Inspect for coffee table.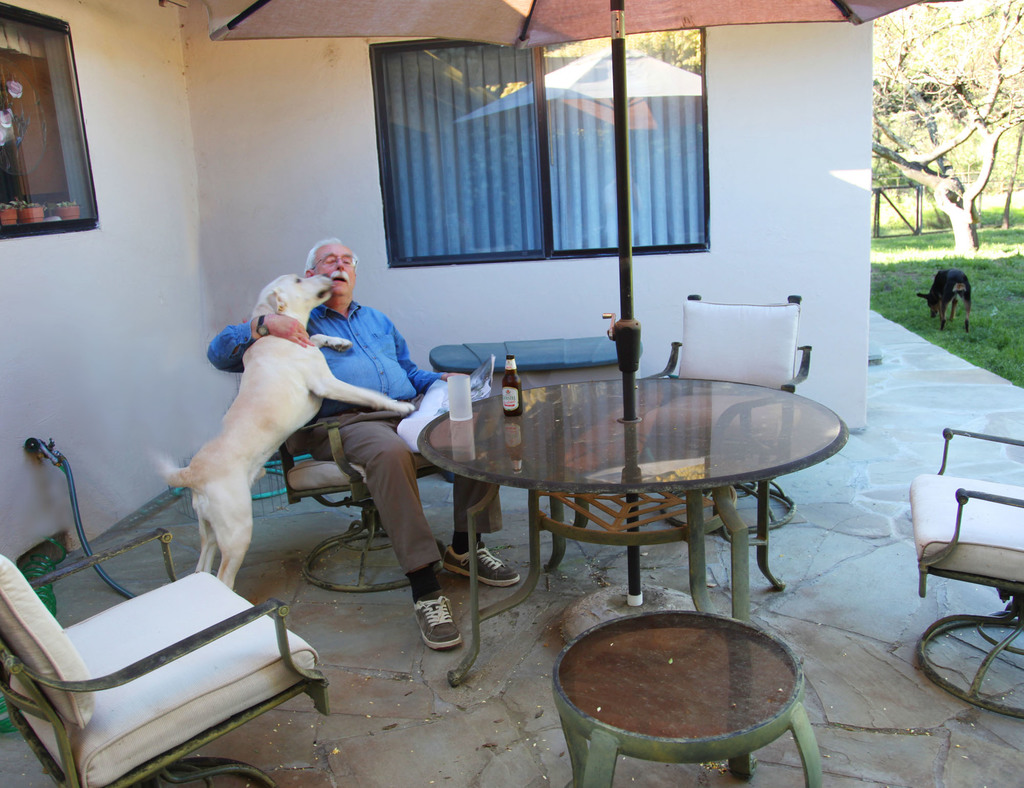
Inspection: left=555, top=607, right=833, bottom=787.
